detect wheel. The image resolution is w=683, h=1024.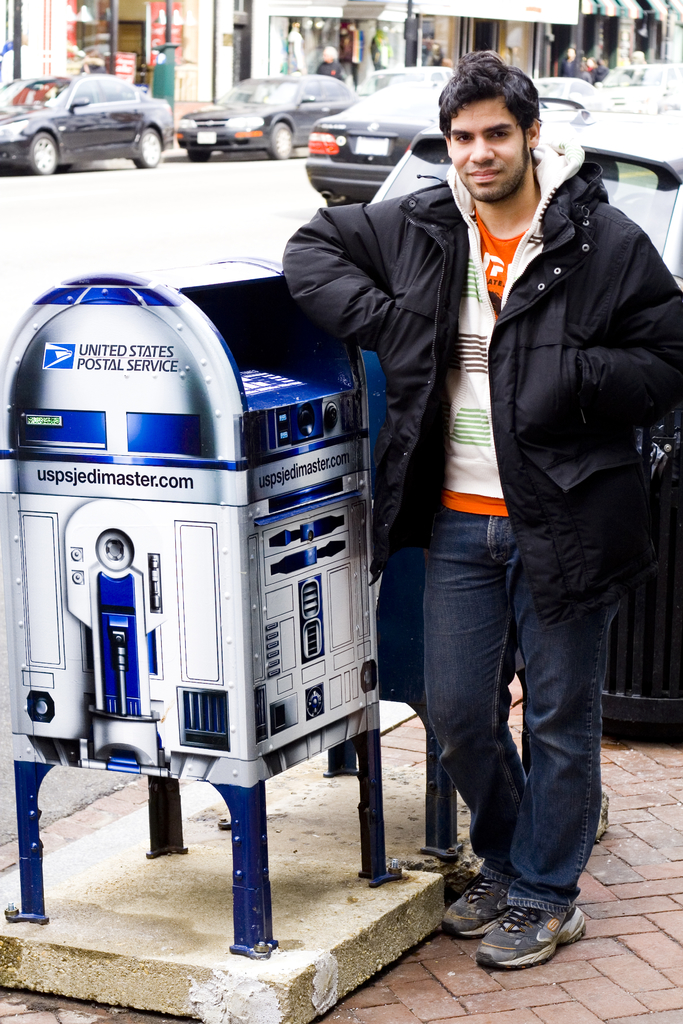
129, 127, 164, 173.
